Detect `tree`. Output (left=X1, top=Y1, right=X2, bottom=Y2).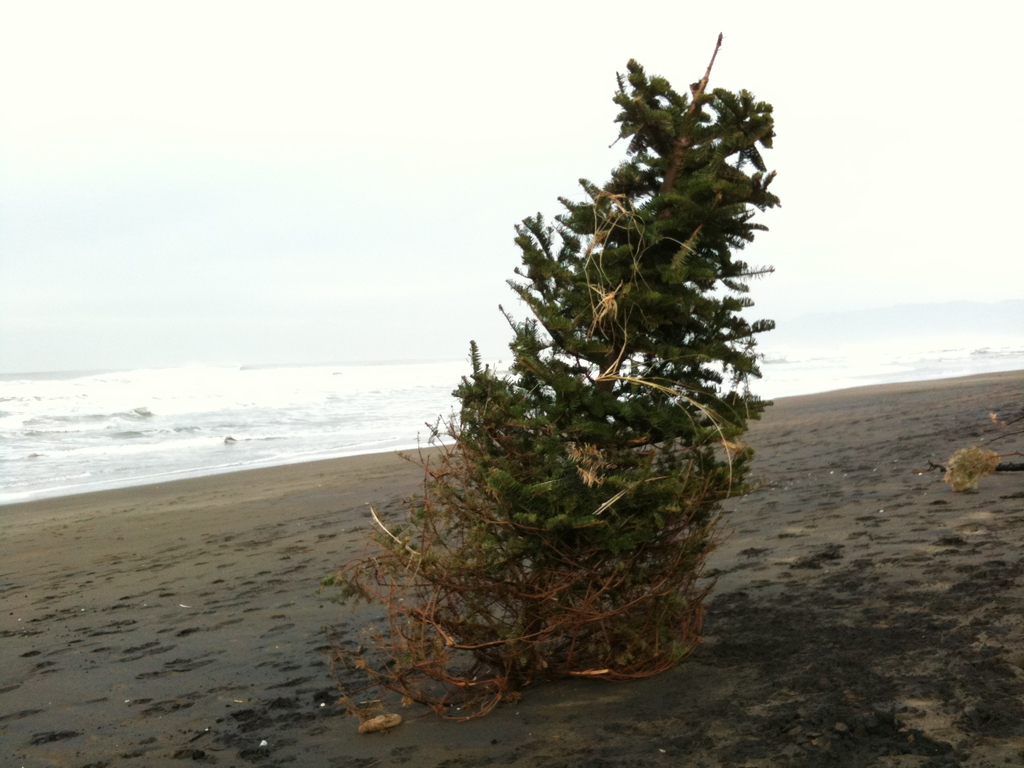
(left=410, top=90, right=811, bottom=668).
